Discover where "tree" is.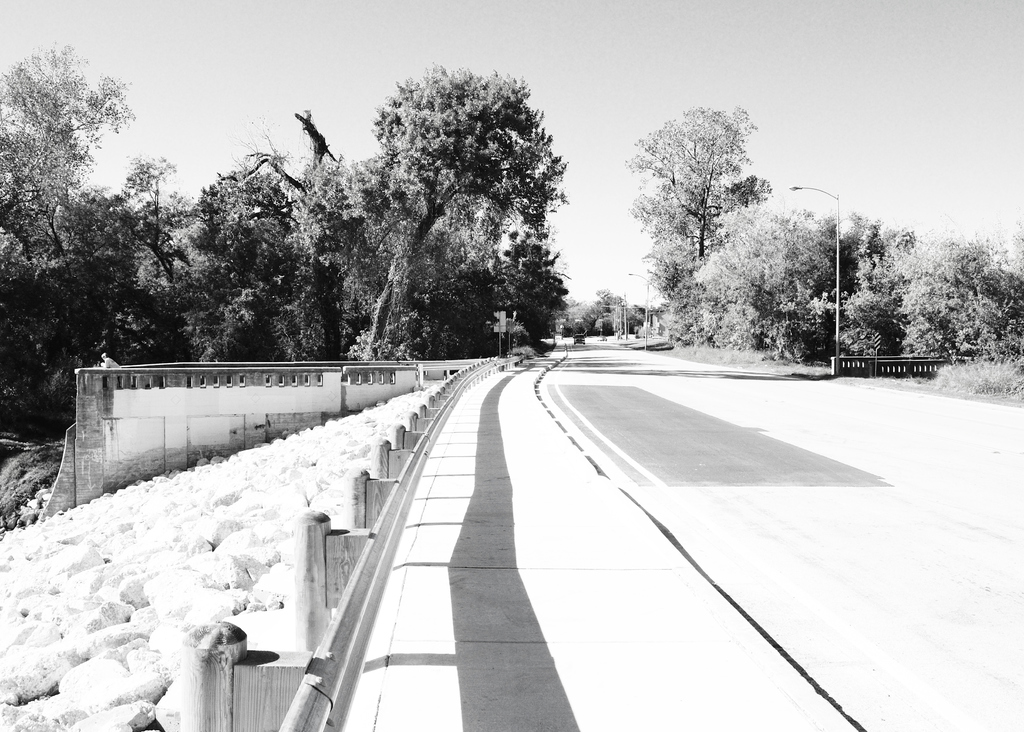
Discovered at [x1=624, y1=100, x2=766, y2=255].
